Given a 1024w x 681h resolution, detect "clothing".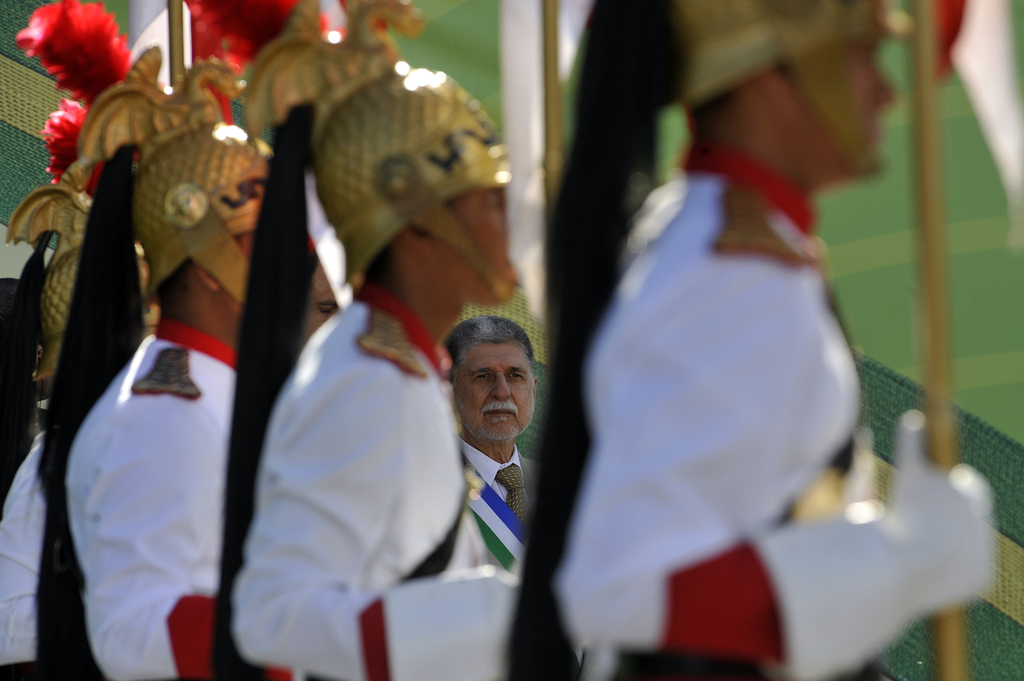
{"x1": 0, "y1": 432, "x2": 51, "y2": 680}.
